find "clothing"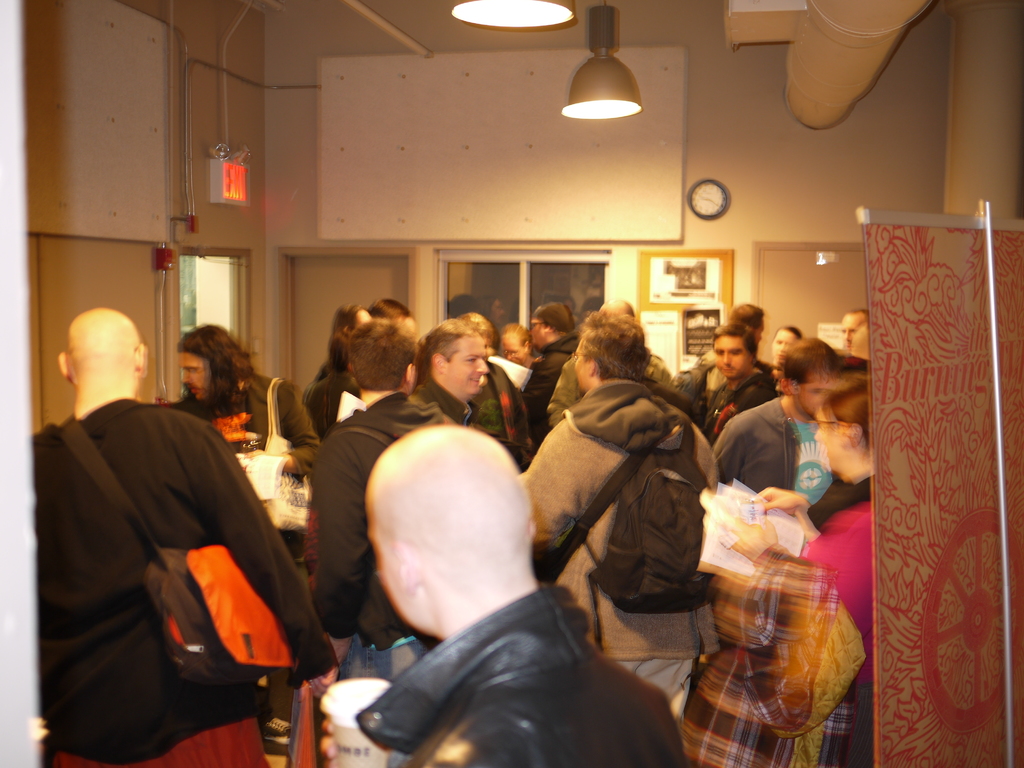
158,376,342,515
